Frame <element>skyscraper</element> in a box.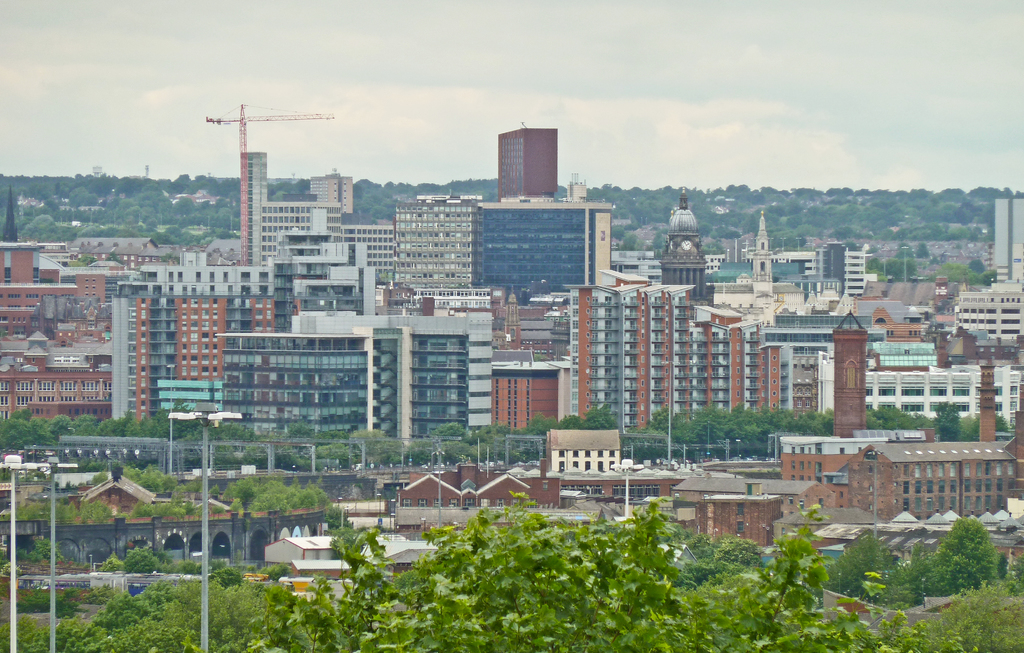
locate(783, 296, 1023, 442).
